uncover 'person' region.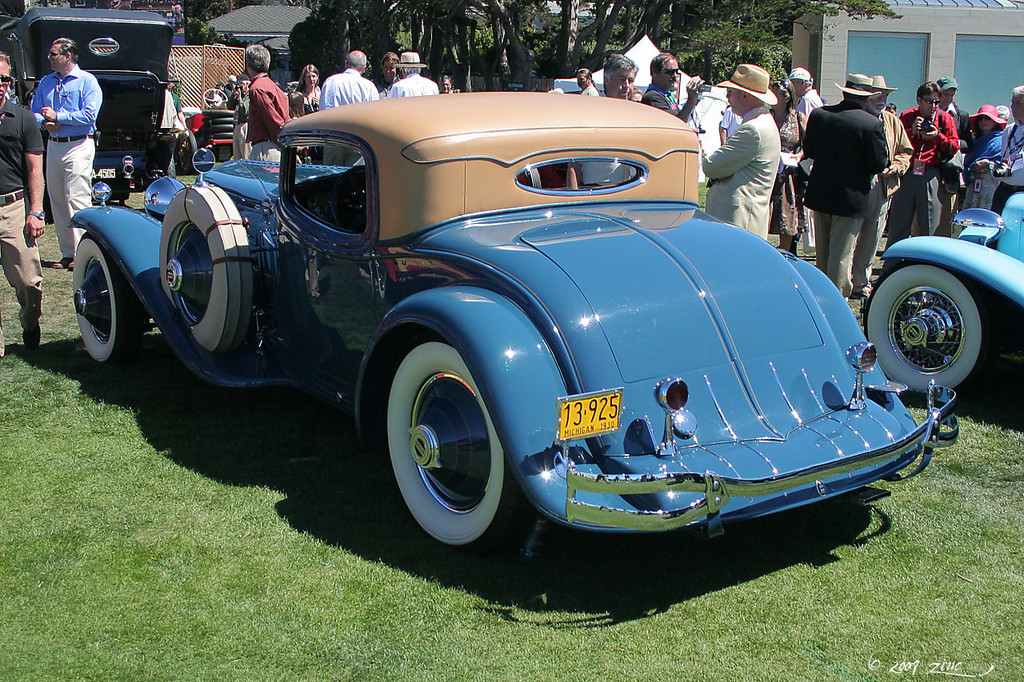
Uncovered: box(934, 74, 968, 224).
